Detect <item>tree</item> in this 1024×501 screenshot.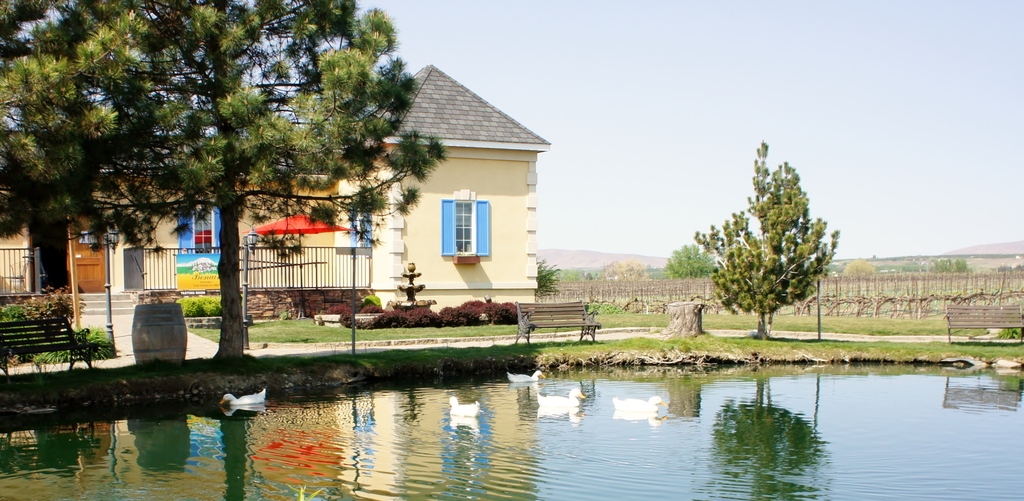
Detection: pyautogui.locateOnScreen(711, 135, 838, 350).
